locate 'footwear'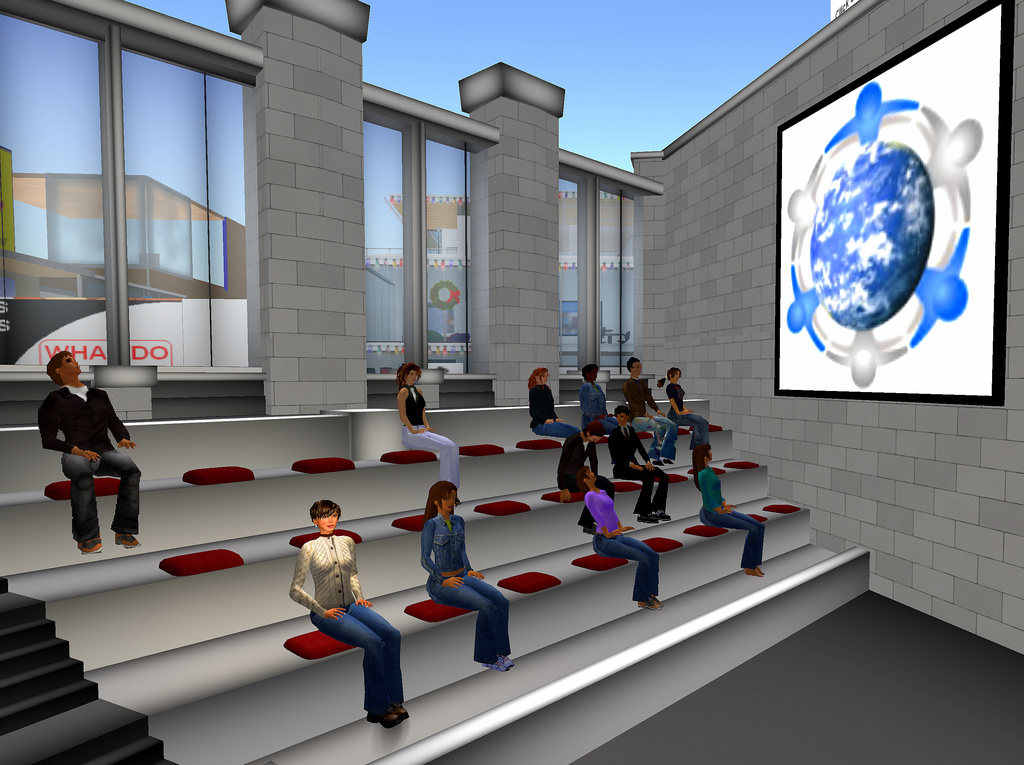
x1=368 y1=707 x2=409 y2=728
